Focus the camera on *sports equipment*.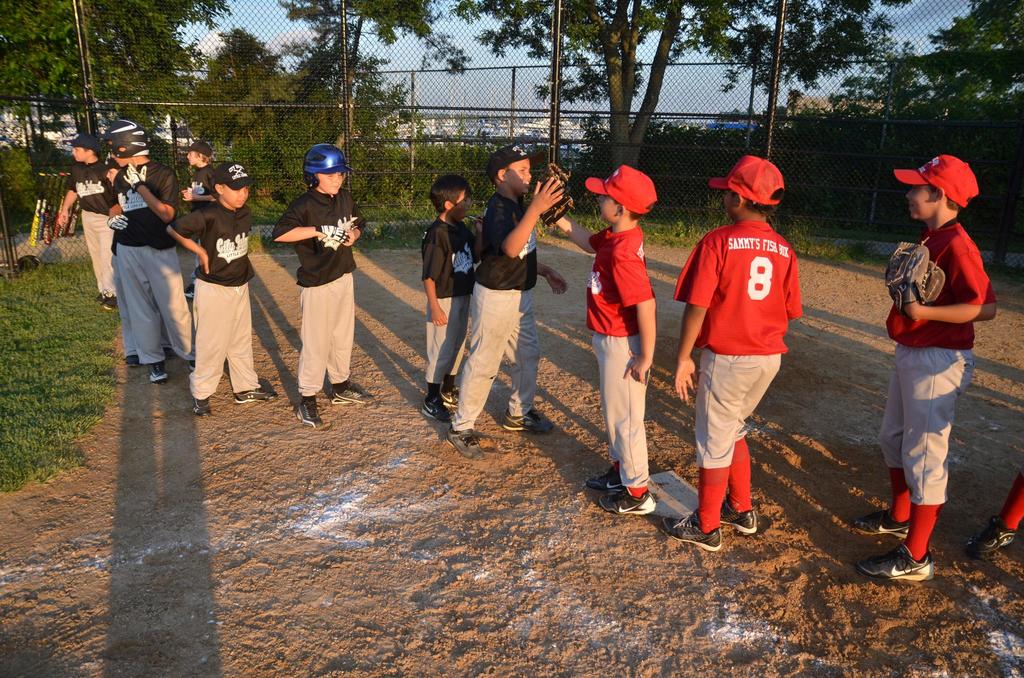
Focus region: <box>233,387,279,403</box>.
